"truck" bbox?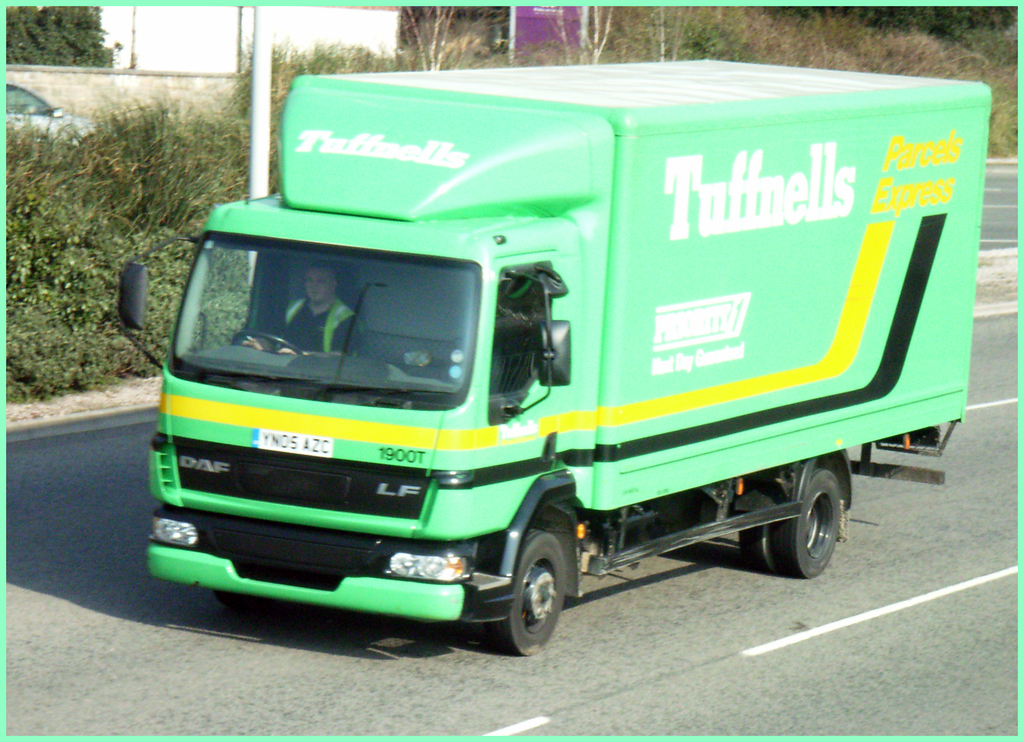
left=161, top=40, right=999, bottom=659
